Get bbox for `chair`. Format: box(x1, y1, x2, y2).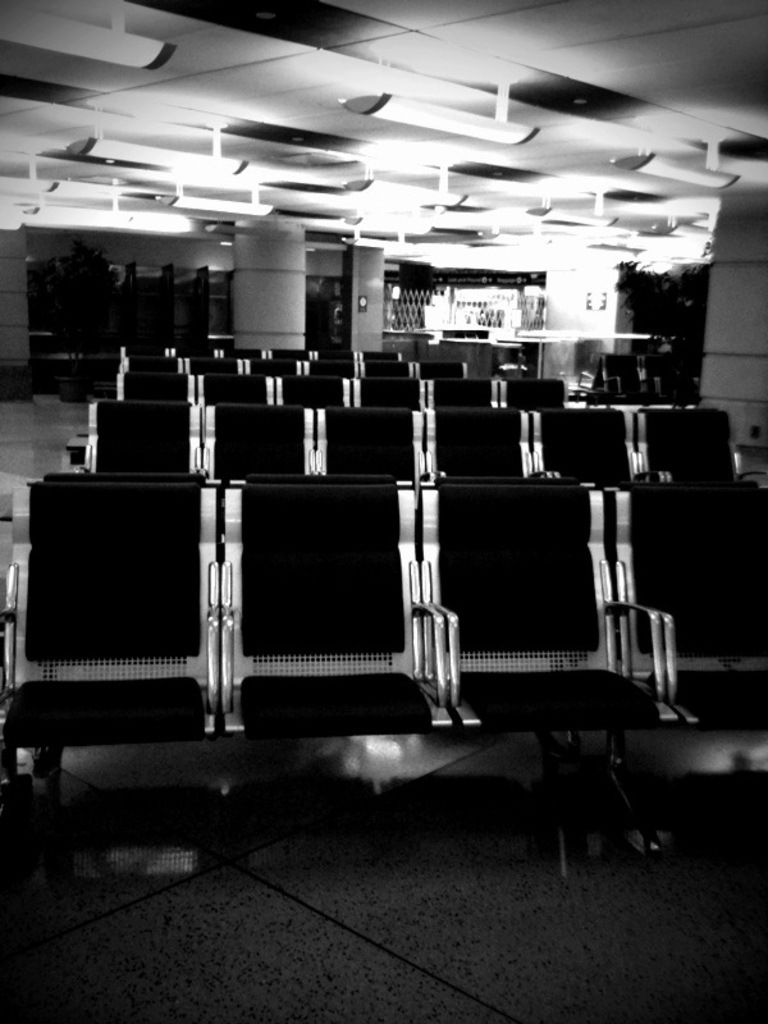
box(465, 406, 692, 833).
